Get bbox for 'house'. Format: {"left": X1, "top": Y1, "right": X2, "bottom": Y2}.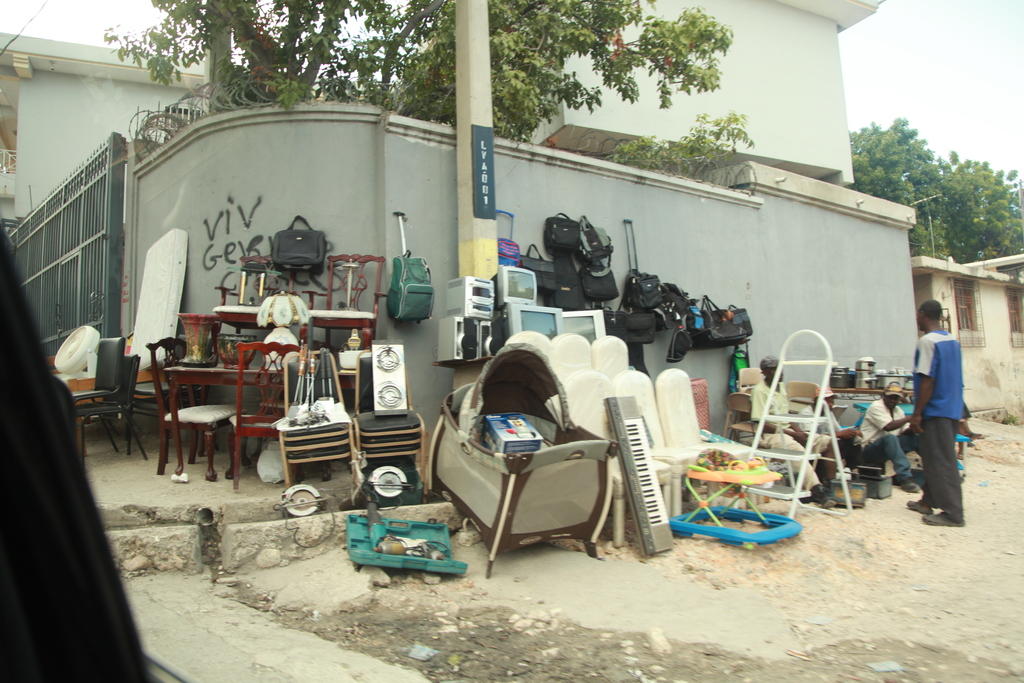
{"left": 505, "top": 0, "right": 888, "bottom": 161}.
